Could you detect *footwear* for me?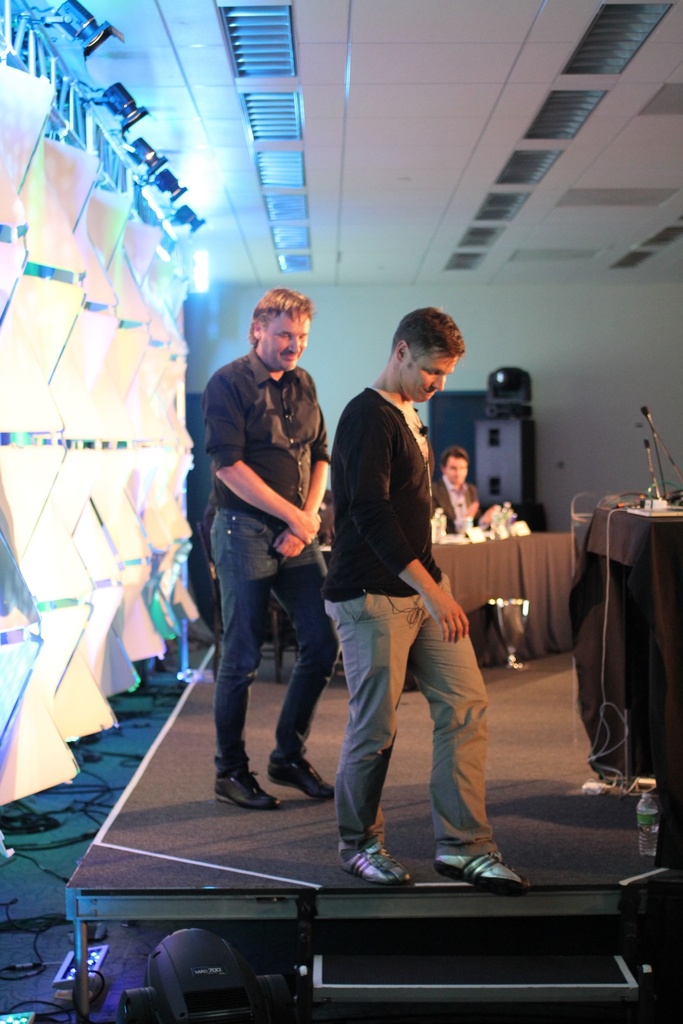
Detection result: (left=266, top=758, right=336, bottom=808).
